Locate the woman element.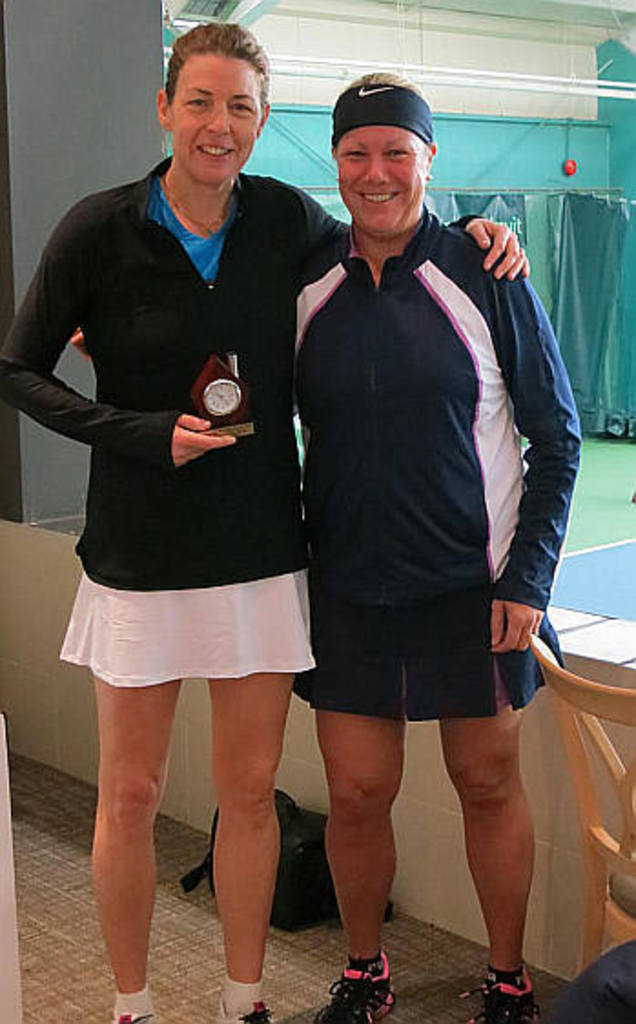
Element bbox: locate(4, 16, 536, 1020).
